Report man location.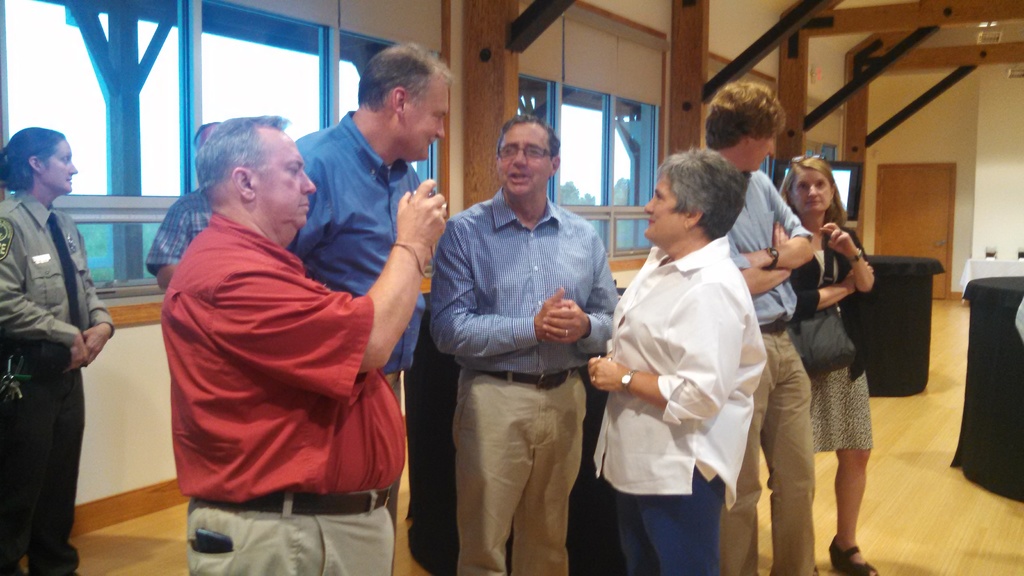
Report: locate(422, 94, 623, 575).
